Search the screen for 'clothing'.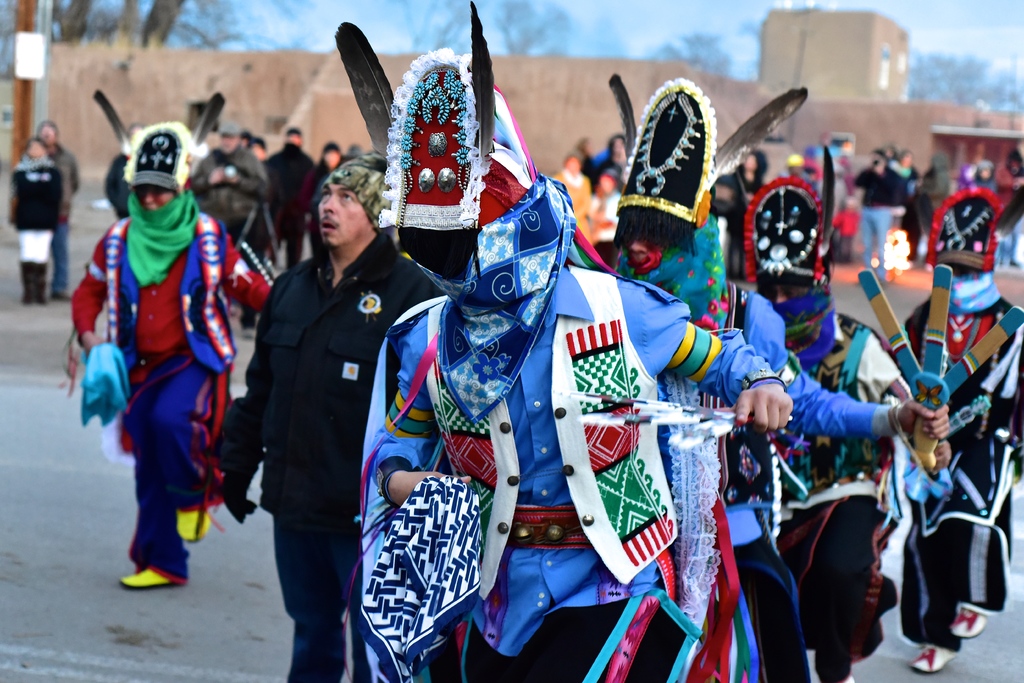
Found at select_region(646, 277, 897, 682).
